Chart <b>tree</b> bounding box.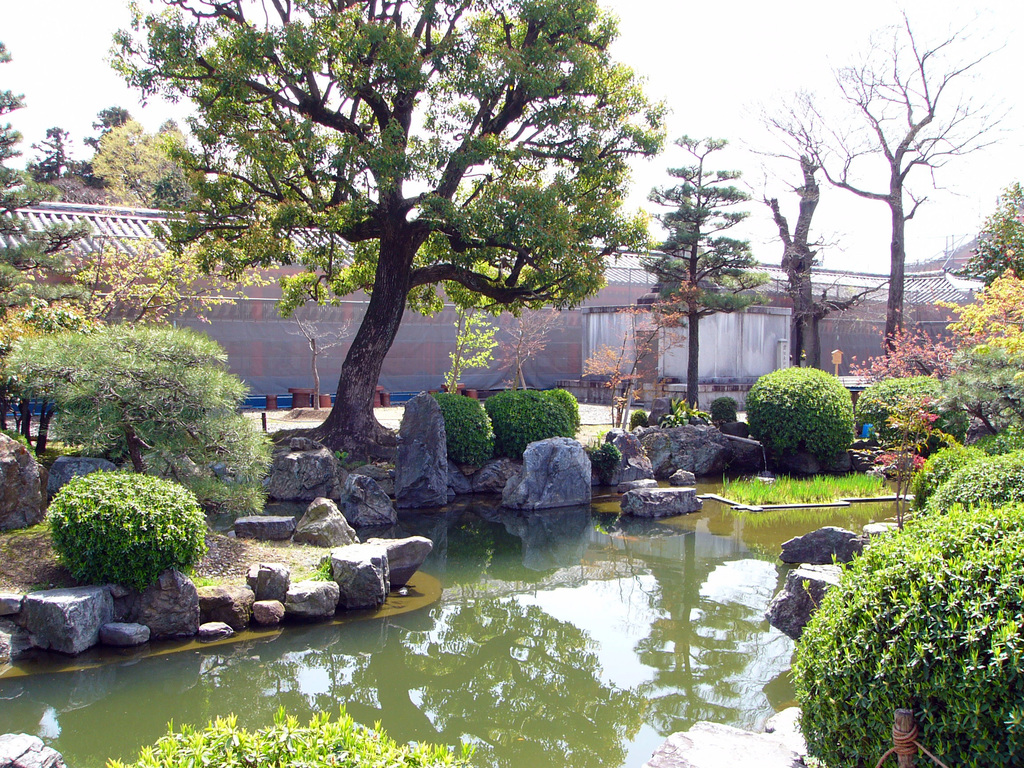
Charted: [x1=147, y1=17, x2=656, y2=458].
